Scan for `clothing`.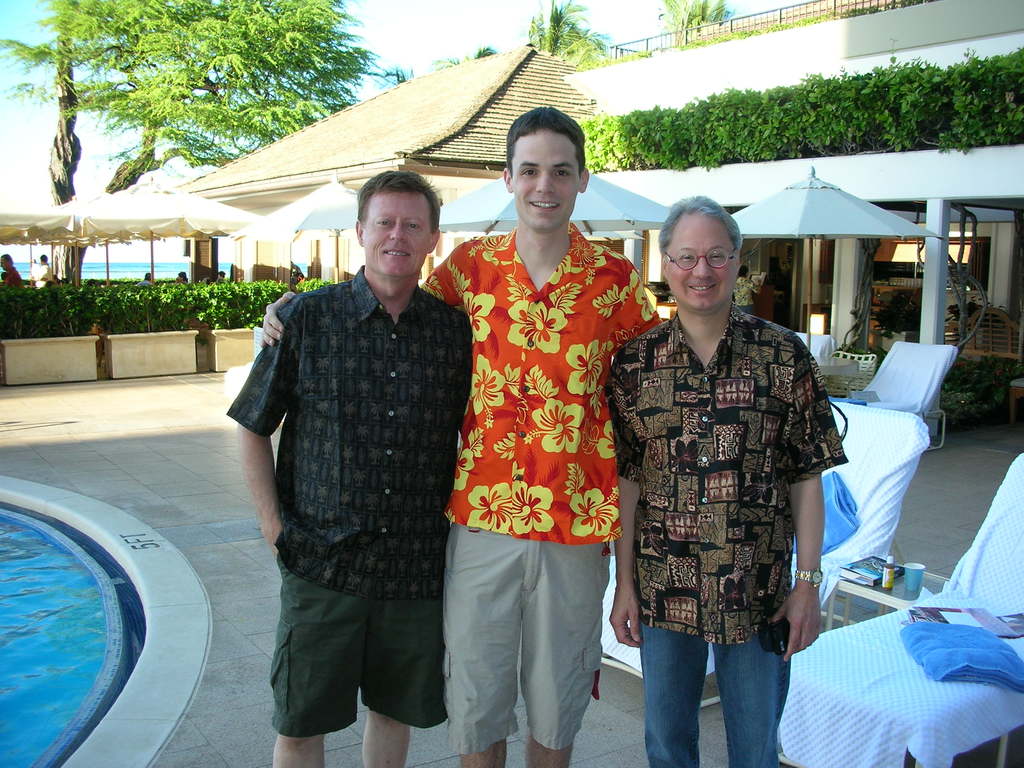
Scan result: [left=222, top=269, right=469, bottom=736].
